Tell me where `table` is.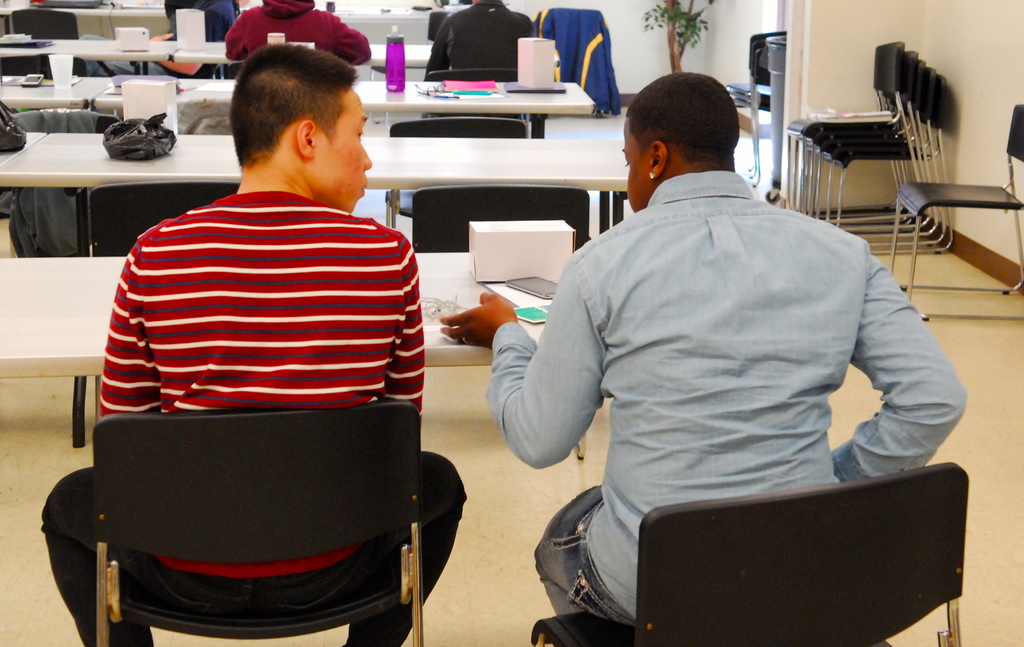
`table` is at (0, 258, 559, 416).
